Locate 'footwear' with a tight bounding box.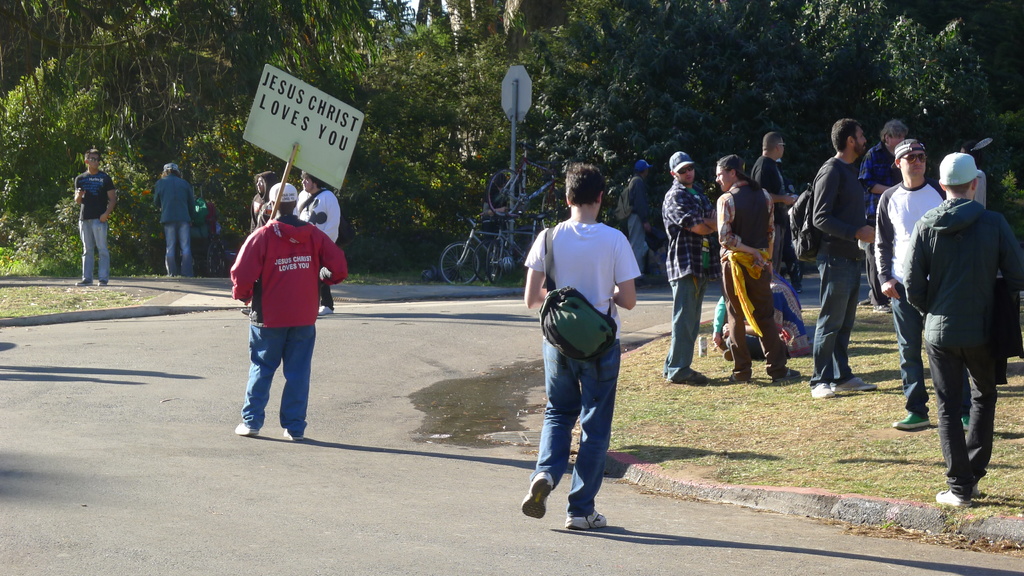
[x1=961, y1=413, x2=972, y2=429].
